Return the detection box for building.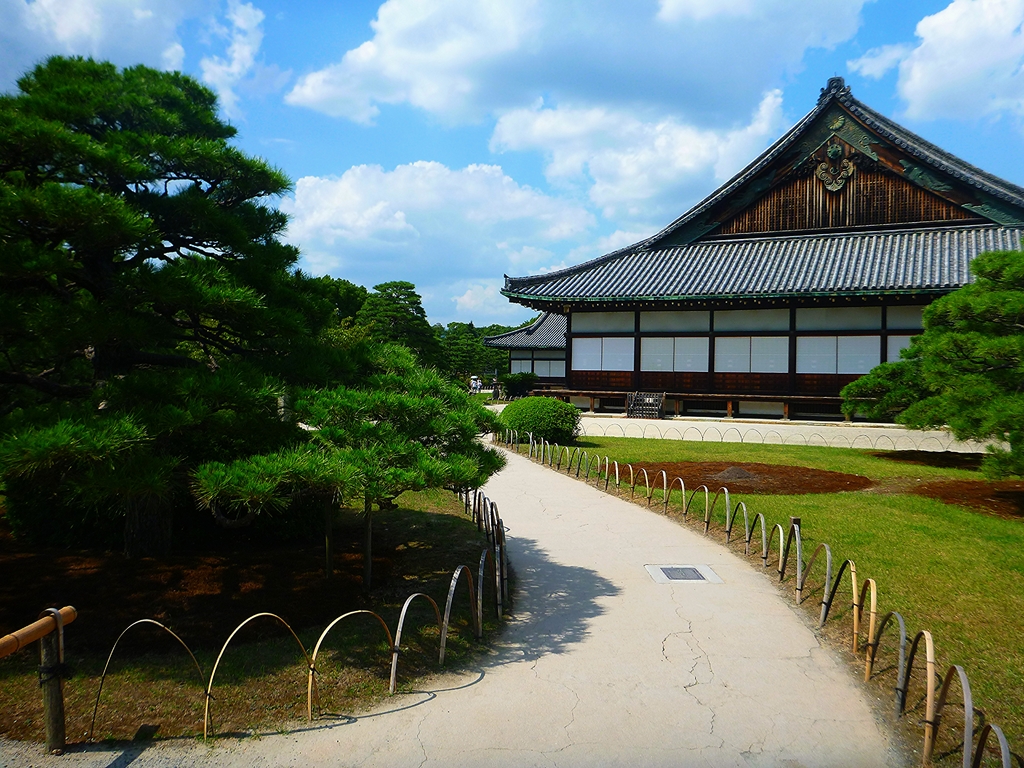
{"left": 488, "top": 311, "right": 567, "bottom": 390}.
